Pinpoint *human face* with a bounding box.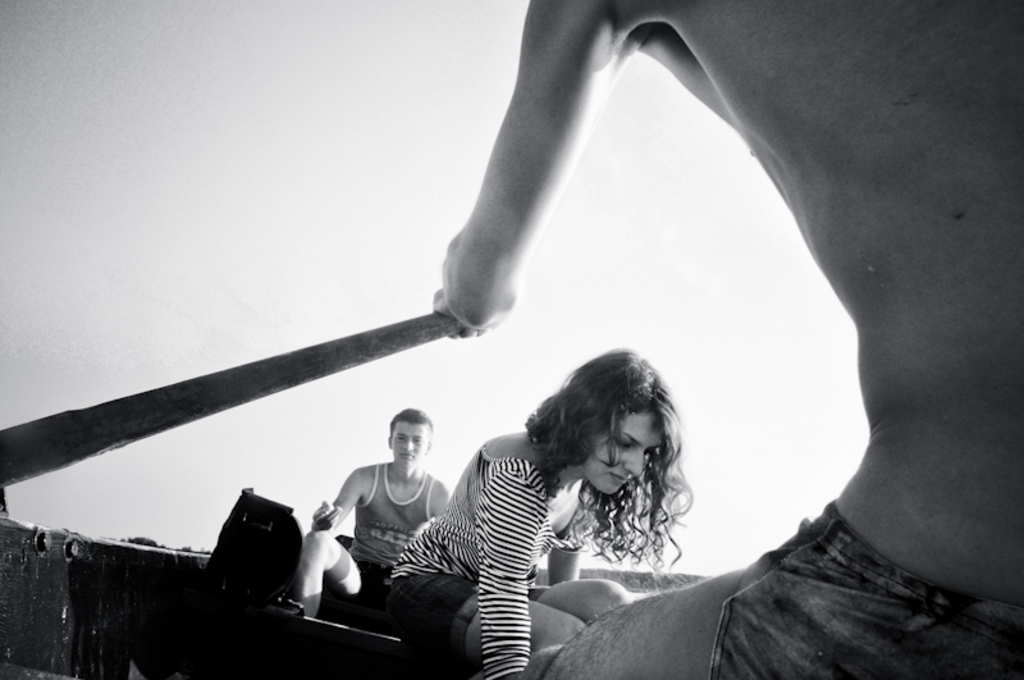
(left=392, top=421, right=429, bottom=464).
